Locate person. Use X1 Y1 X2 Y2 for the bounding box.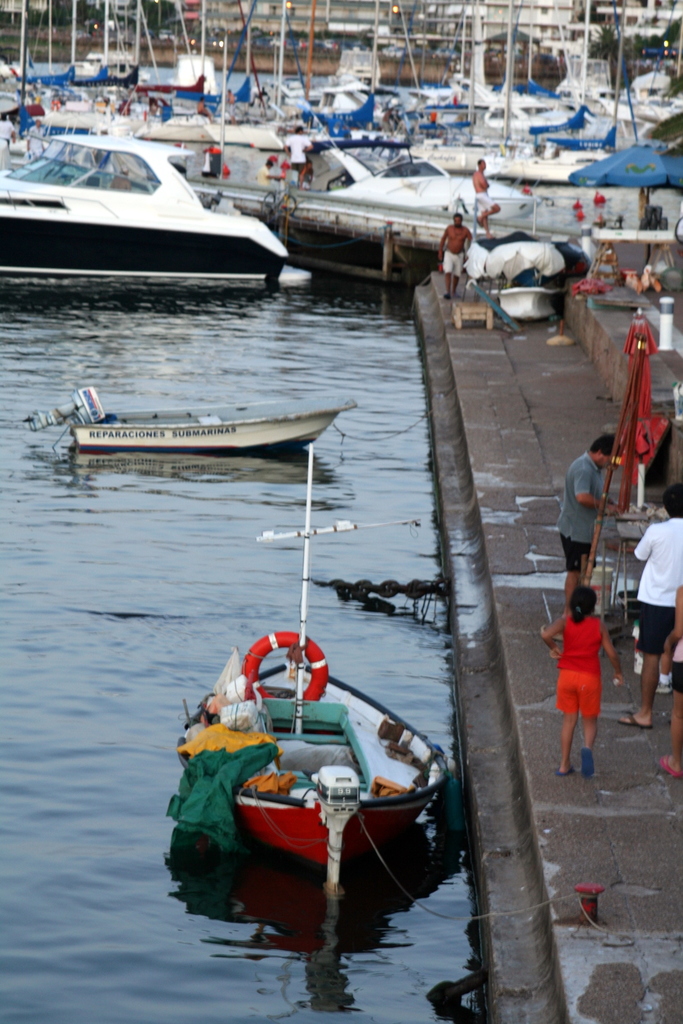
475 197 503 237.
